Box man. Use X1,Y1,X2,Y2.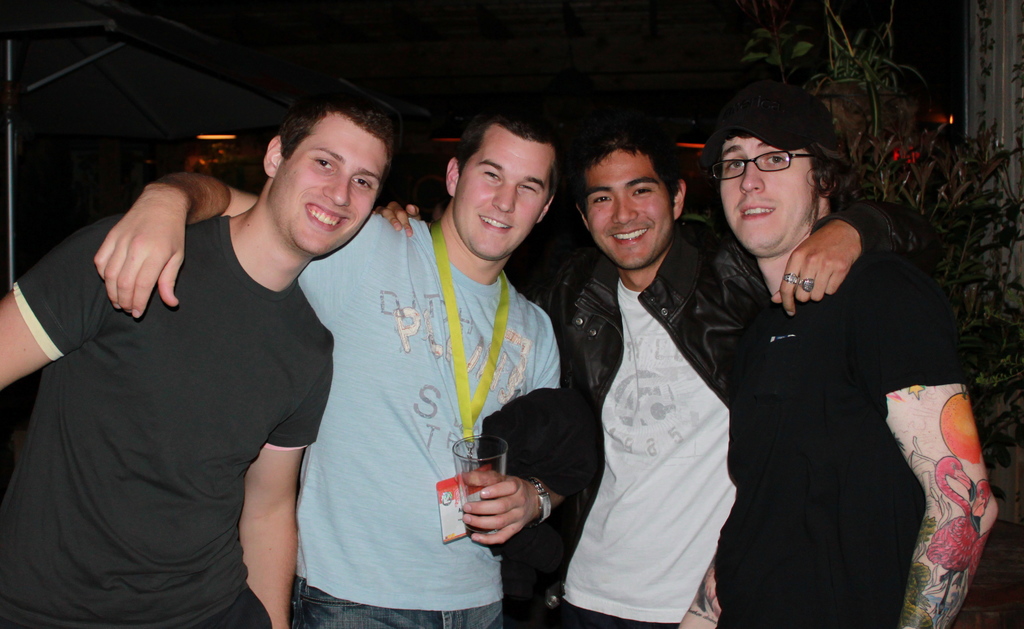
0,93,393,628.
